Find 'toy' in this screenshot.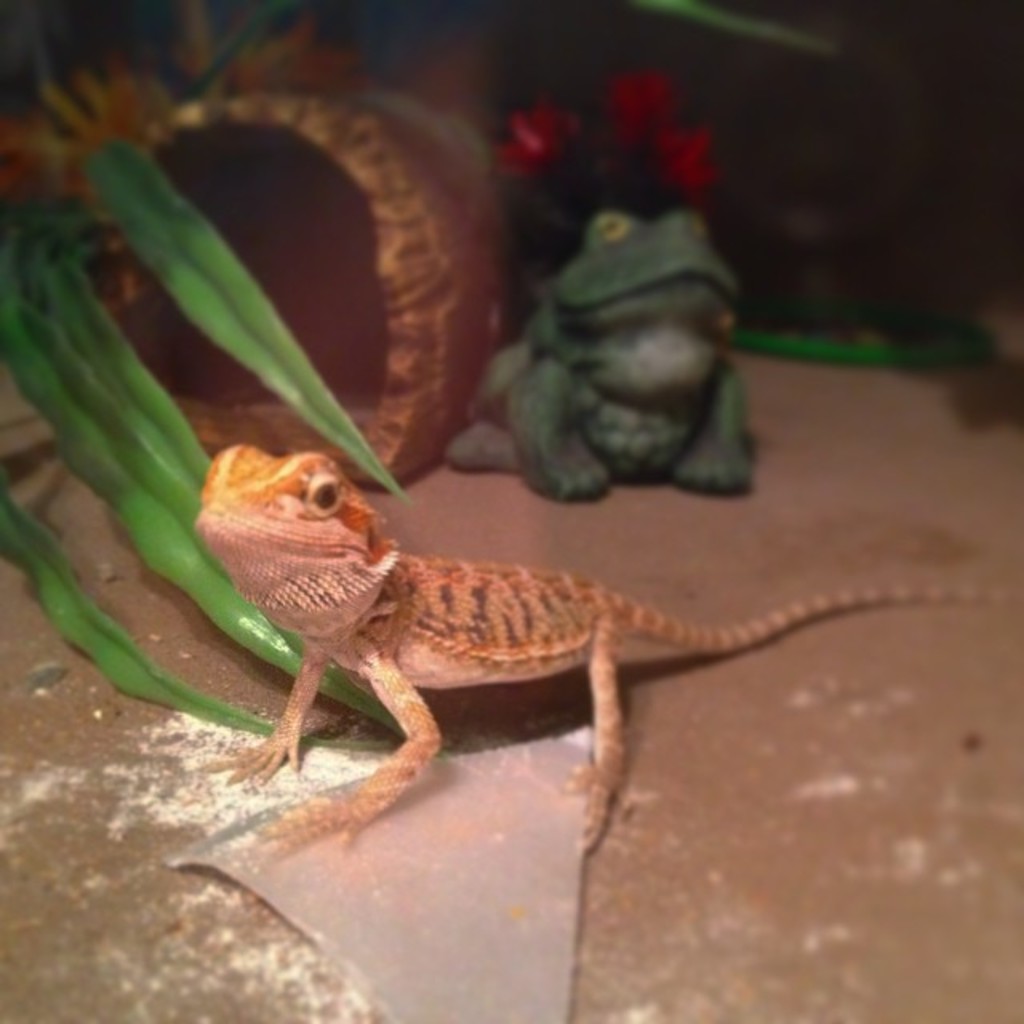
The bounding box for 'toy' is <box>453,162,778,541</box>.
